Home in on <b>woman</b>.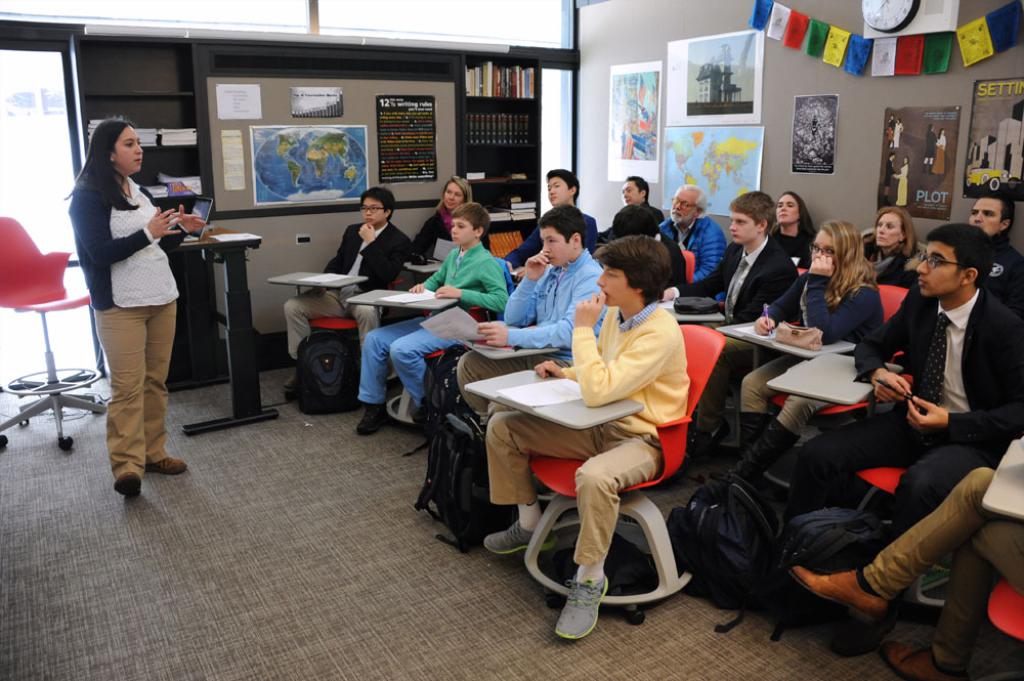
Homed in at Rect(742, 213, 888, 452).
